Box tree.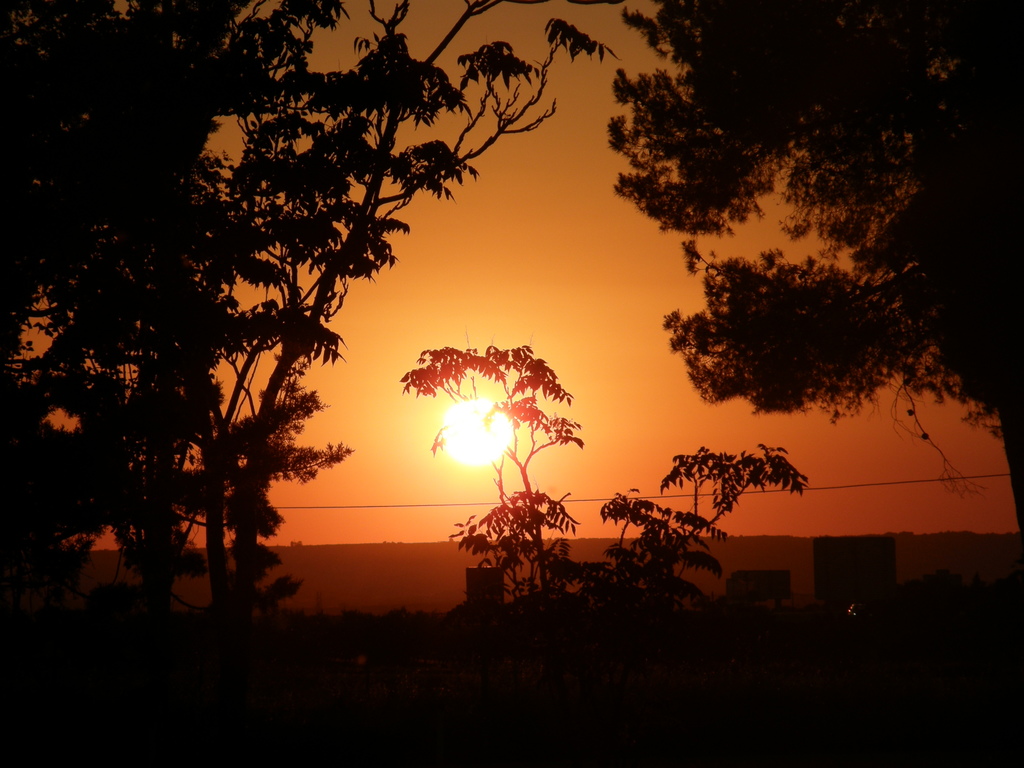
bbox=(0, 0, 609, 632).
